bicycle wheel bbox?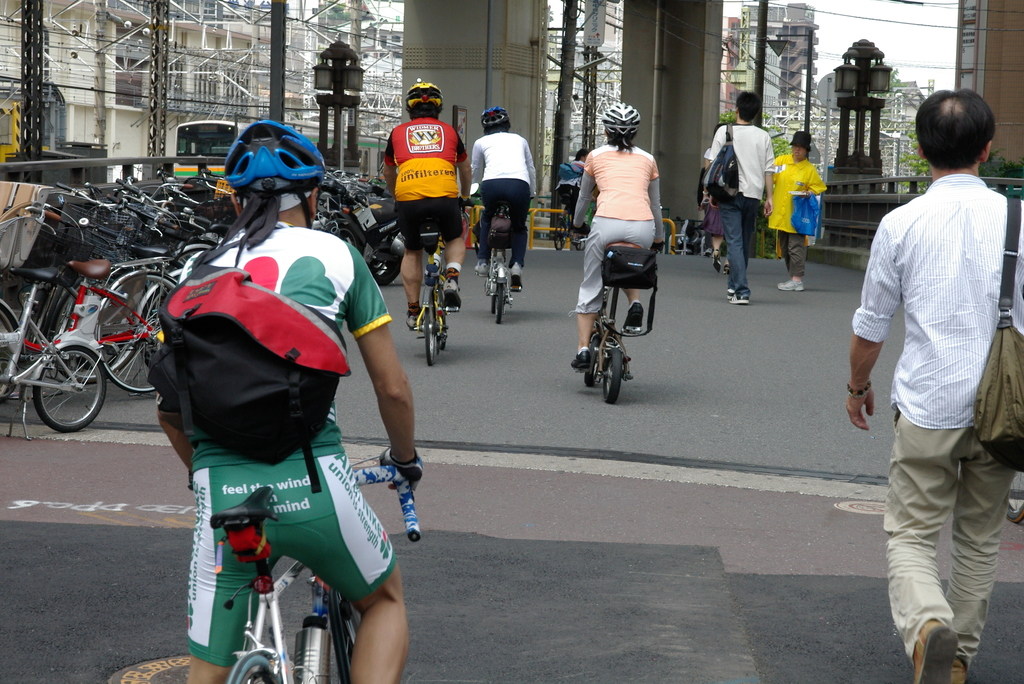
(237,657,291,683)
